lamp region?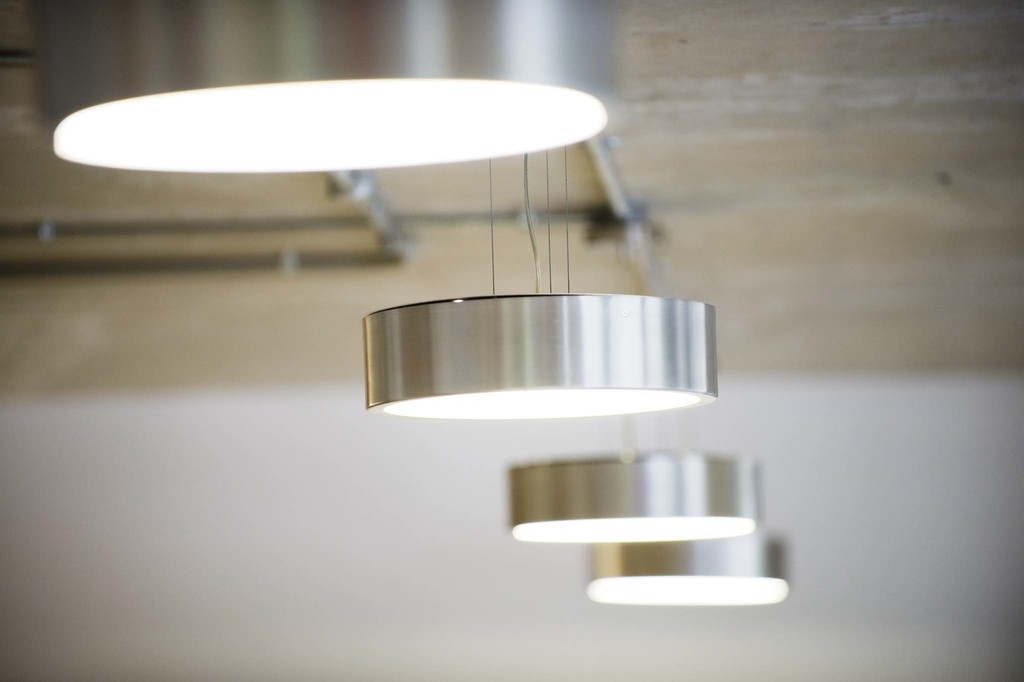
[left=40, top=0, right=612, bottom=174]
